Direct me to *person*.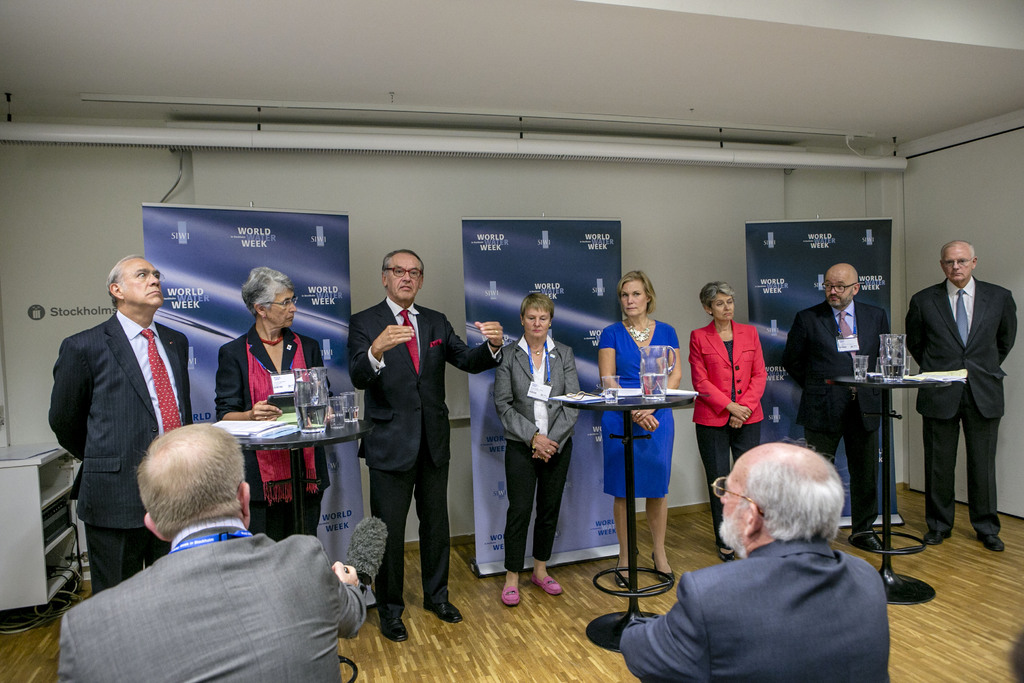
Direction: box(598, 272, 683, 583).
